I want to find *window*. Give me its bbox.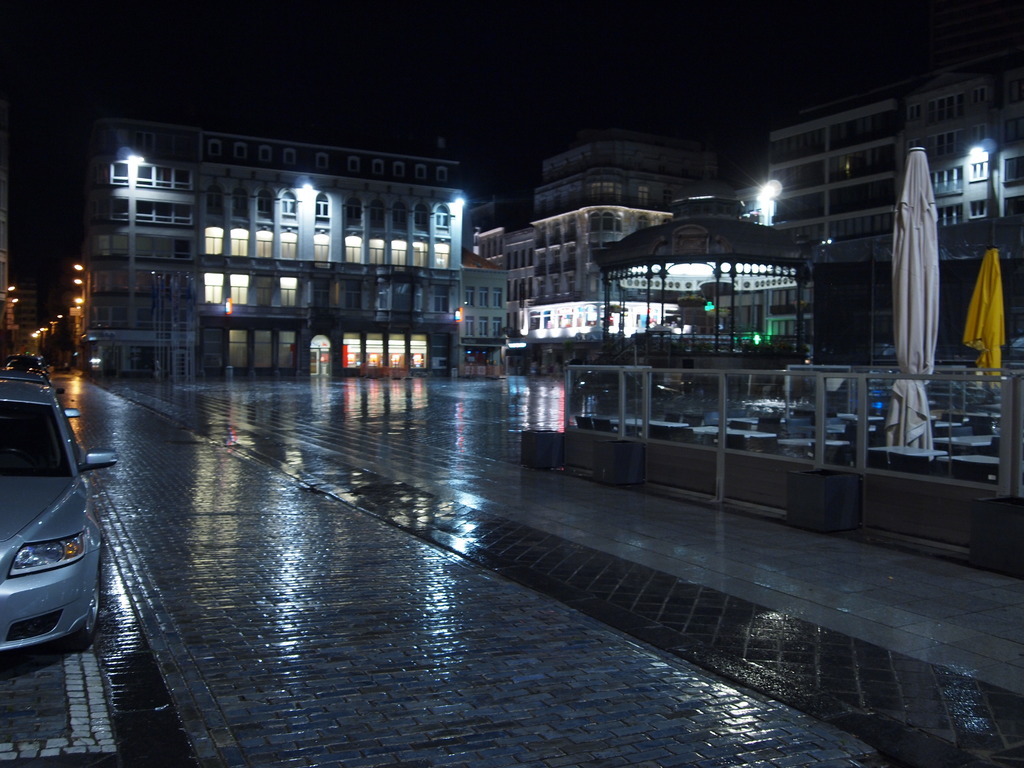
bbox(551, 225, 559, 243).
